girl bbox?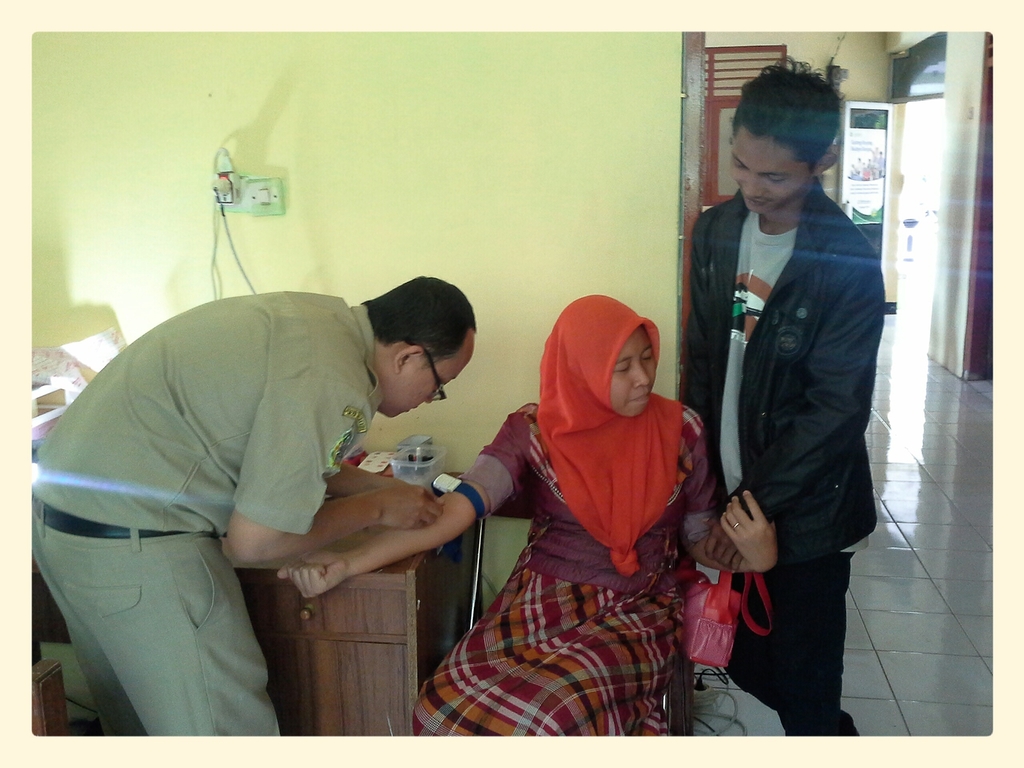
[274, 292, 787, 744]
